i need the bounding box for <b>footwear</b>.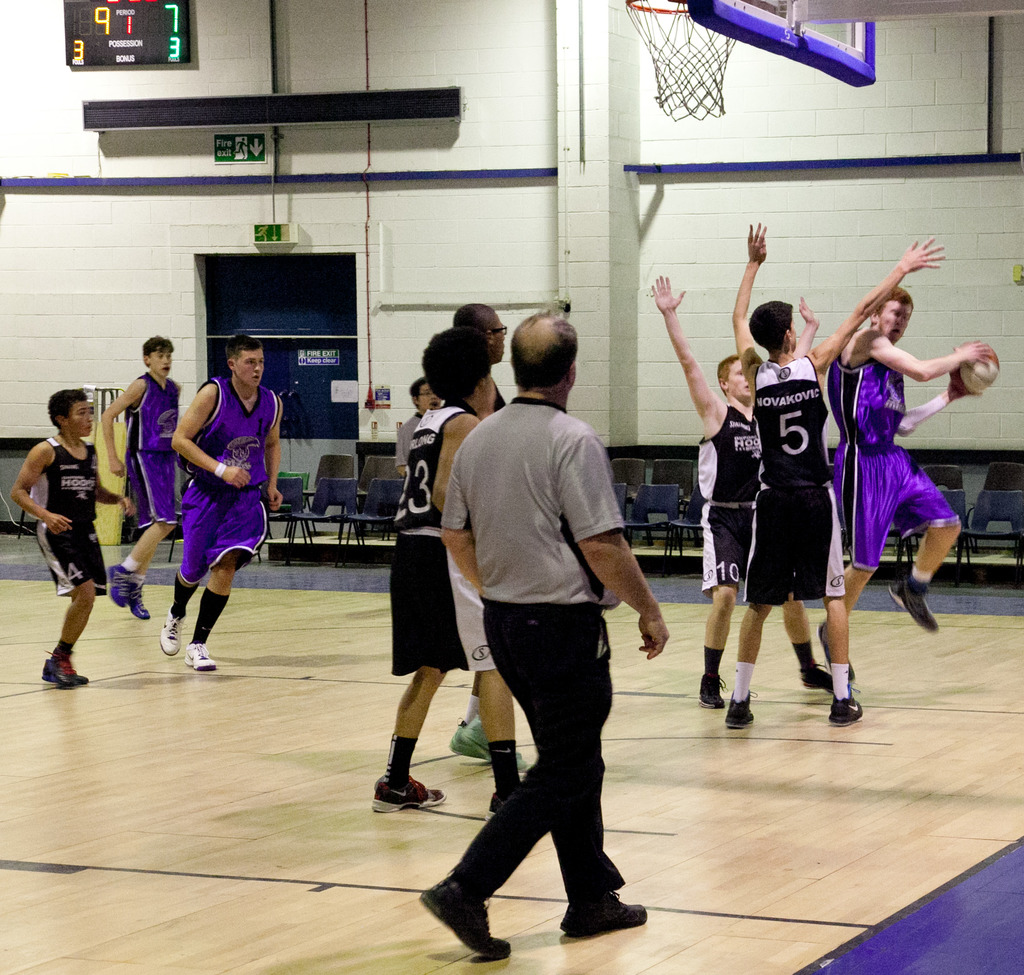
Here it is: left=447, top=732, right=527, bottom=761.
